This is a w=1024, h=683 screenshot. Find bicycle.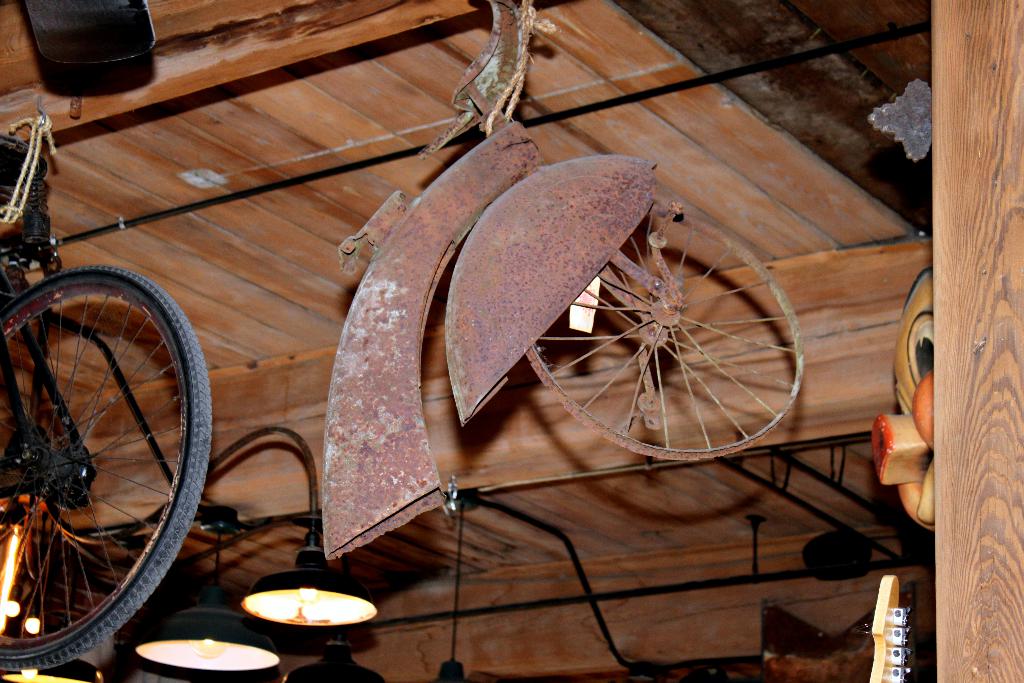
Bounding box: bbox=[0, 165, 232, 682].
